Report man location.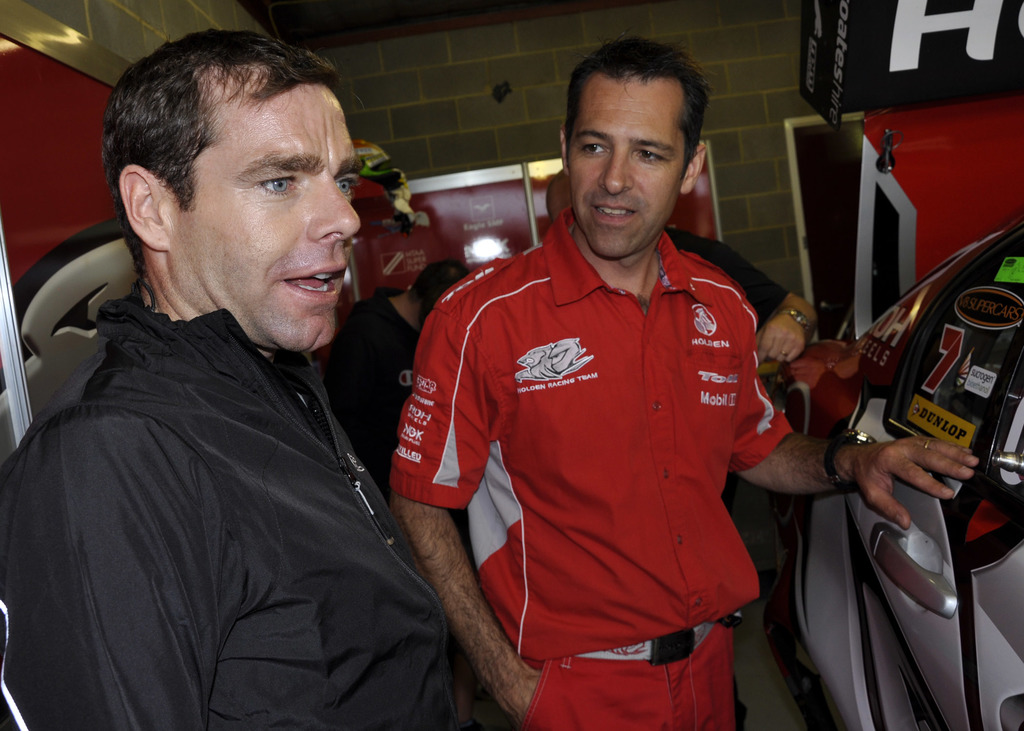
Report: [390, 26, 983, 730].
